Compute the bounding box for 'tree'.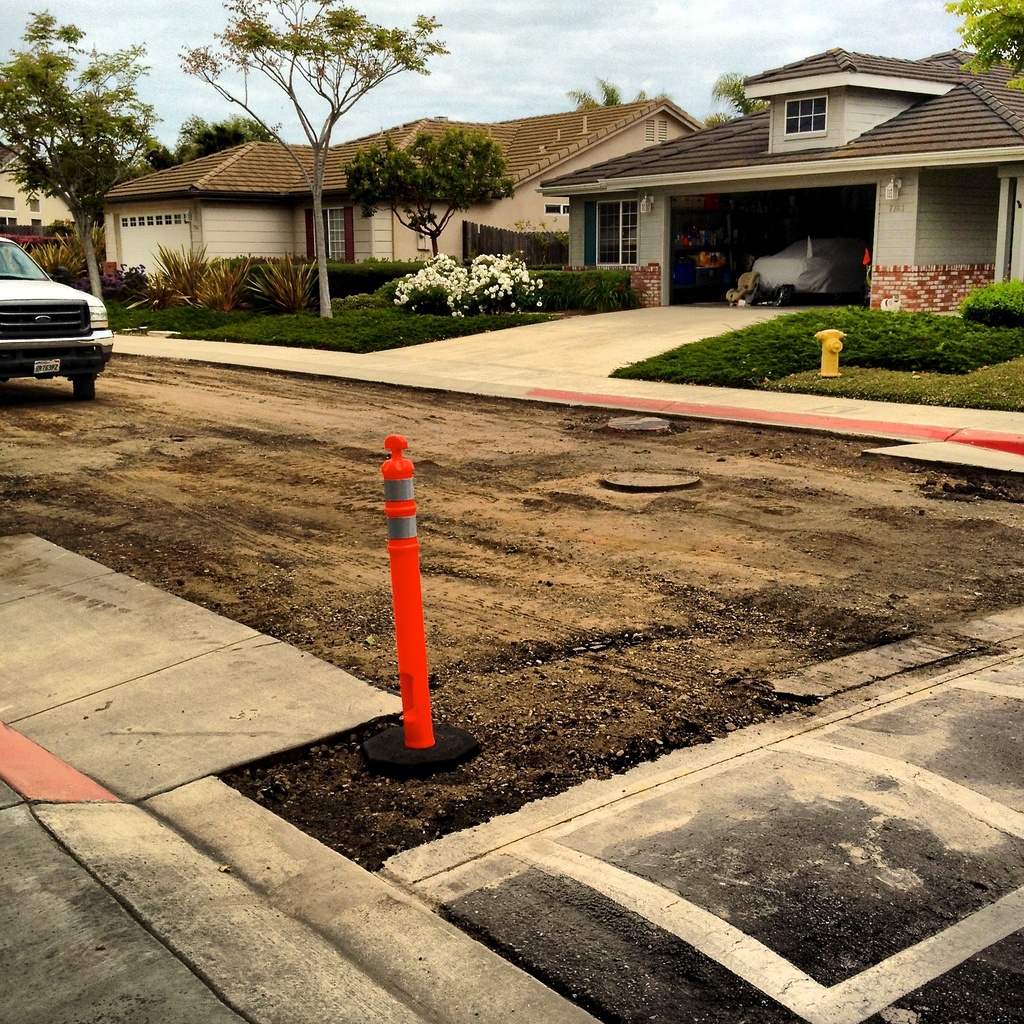
Rect(700, 70, 769, 132).
